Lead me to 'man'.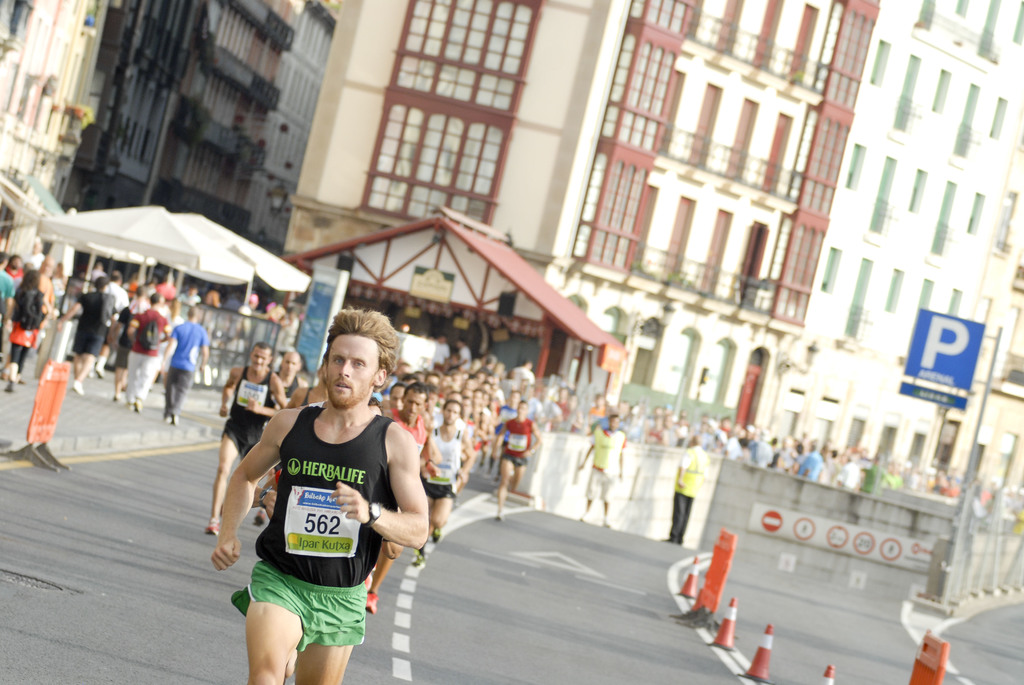
Lead to 160:304:207:422.
